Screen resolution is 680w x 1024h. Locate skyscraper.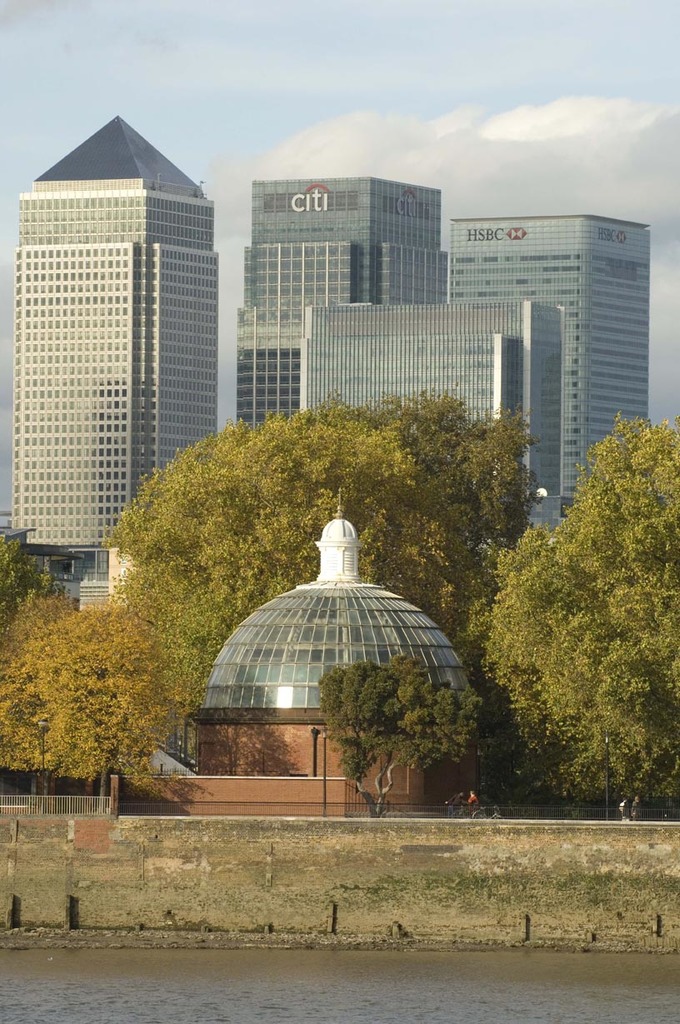
(left=300, top=302, right=564, bottom=523).
